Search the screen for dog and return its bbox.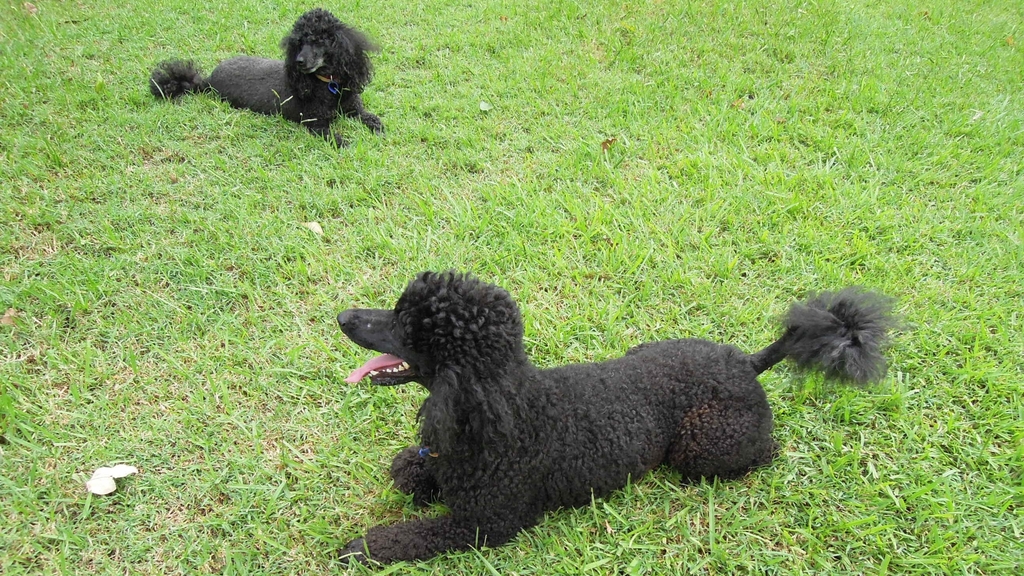
Found: [left=342, top=267, right=909, bottom=561].
